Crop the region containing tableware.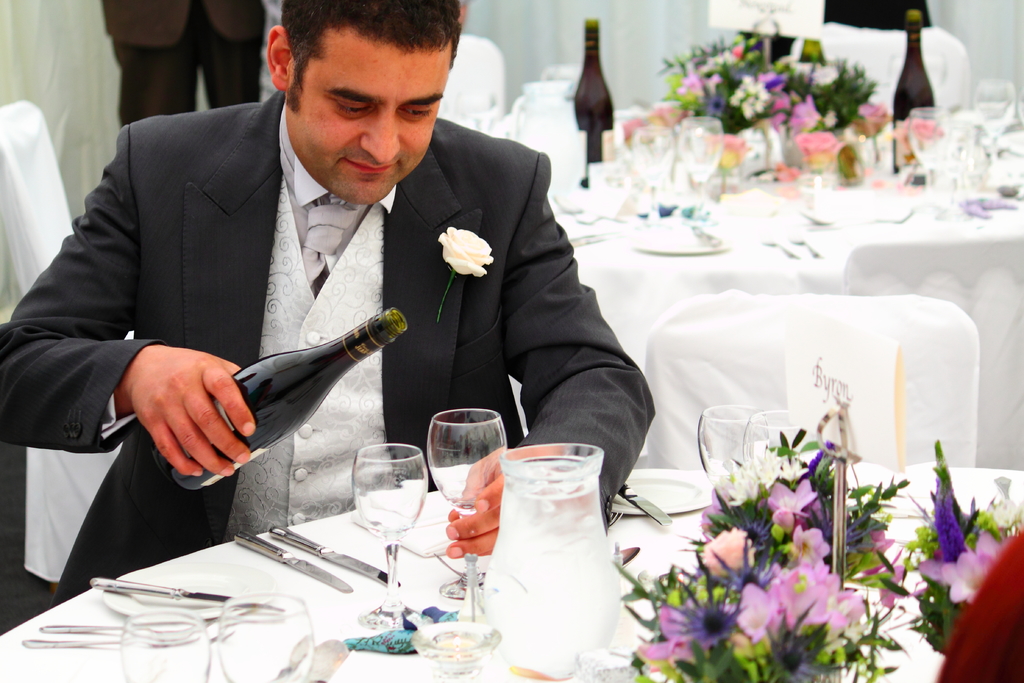
Crop region: [742,410,819,486].
